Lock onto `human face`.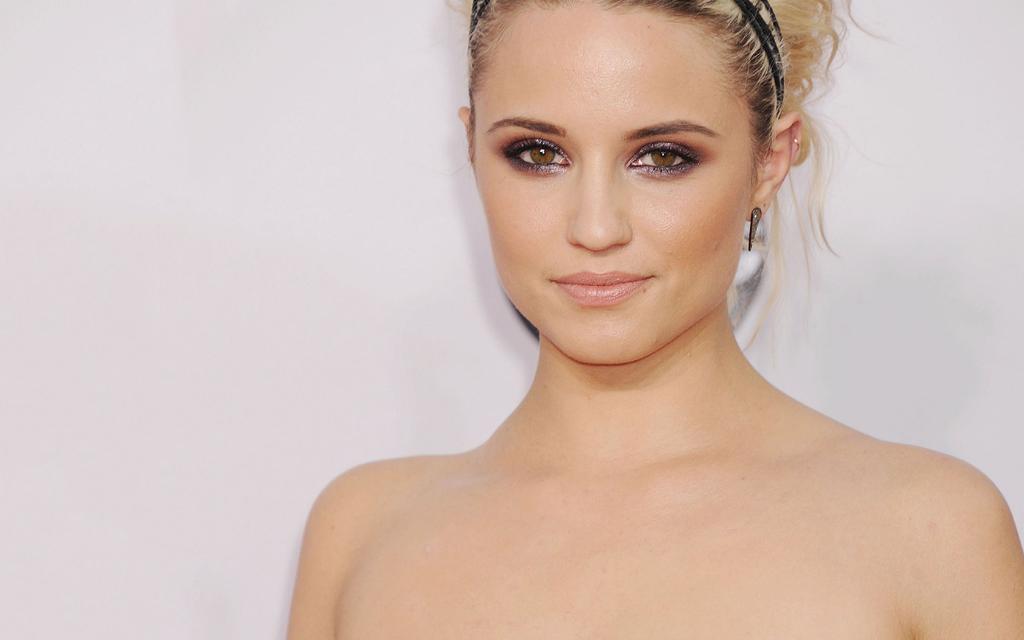
Locked: l=472, t=0, r=750, b=363.
